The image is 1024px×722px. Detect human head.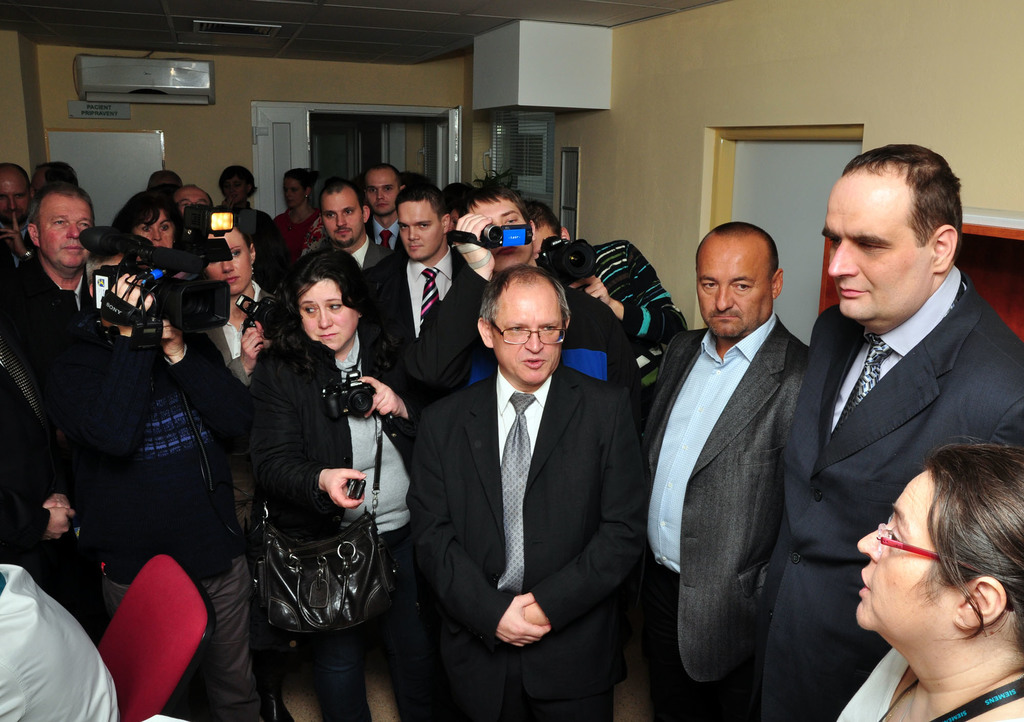
Detection: left=855, top=444, right=1023, bottom=636.
